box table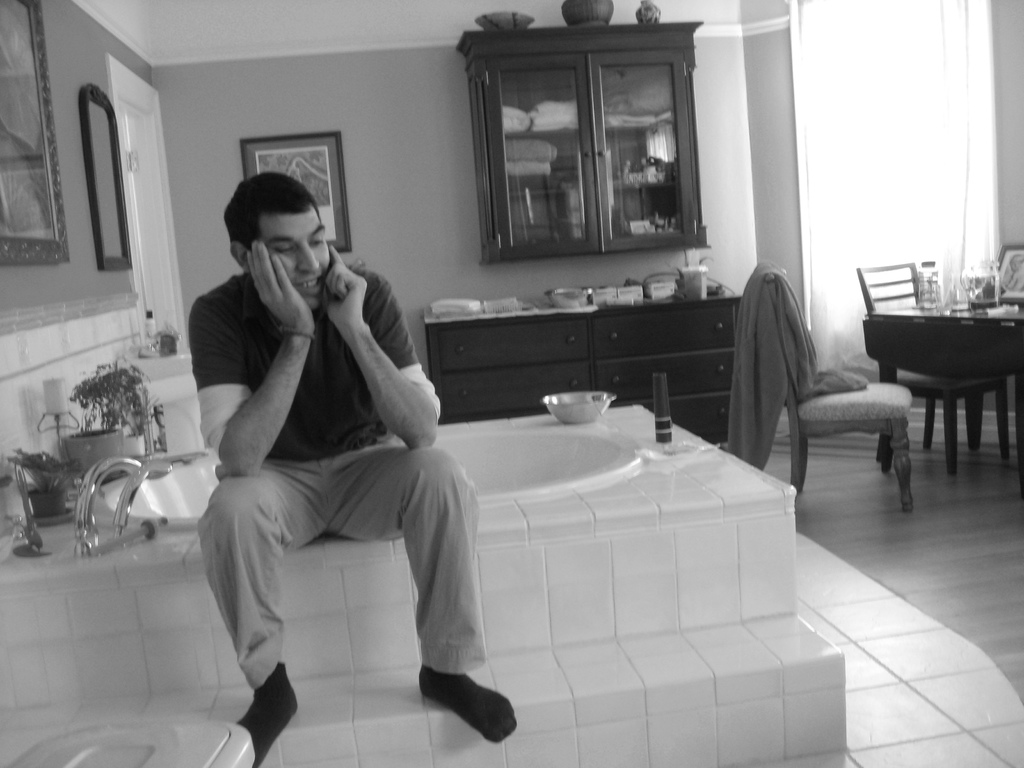
BBox(863, 263, 1014, 484)
